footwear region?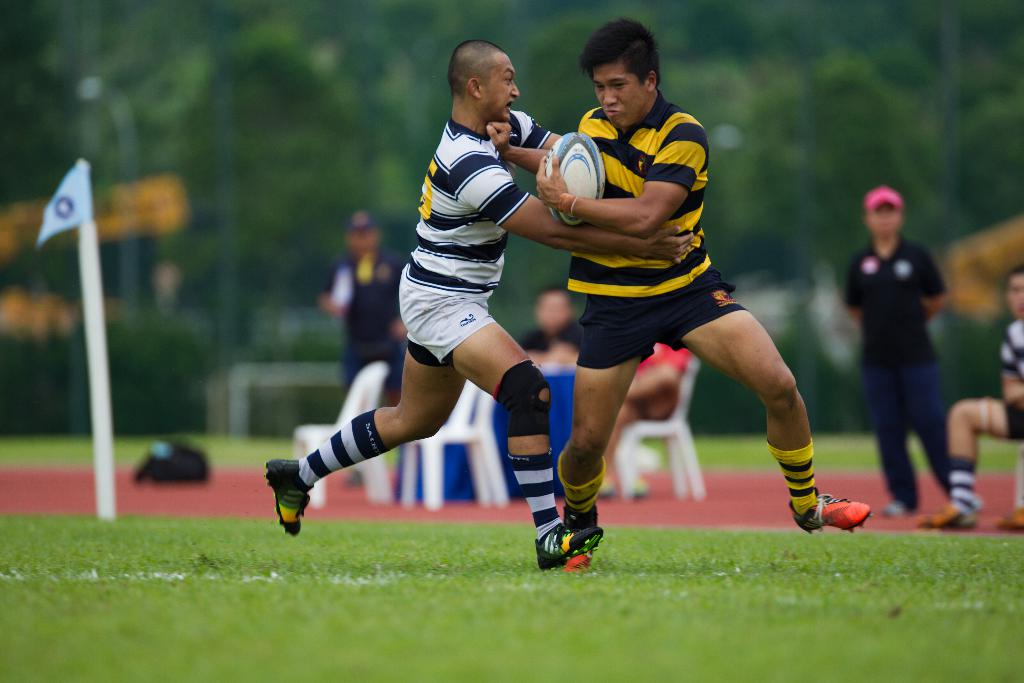
790,494,872,534
